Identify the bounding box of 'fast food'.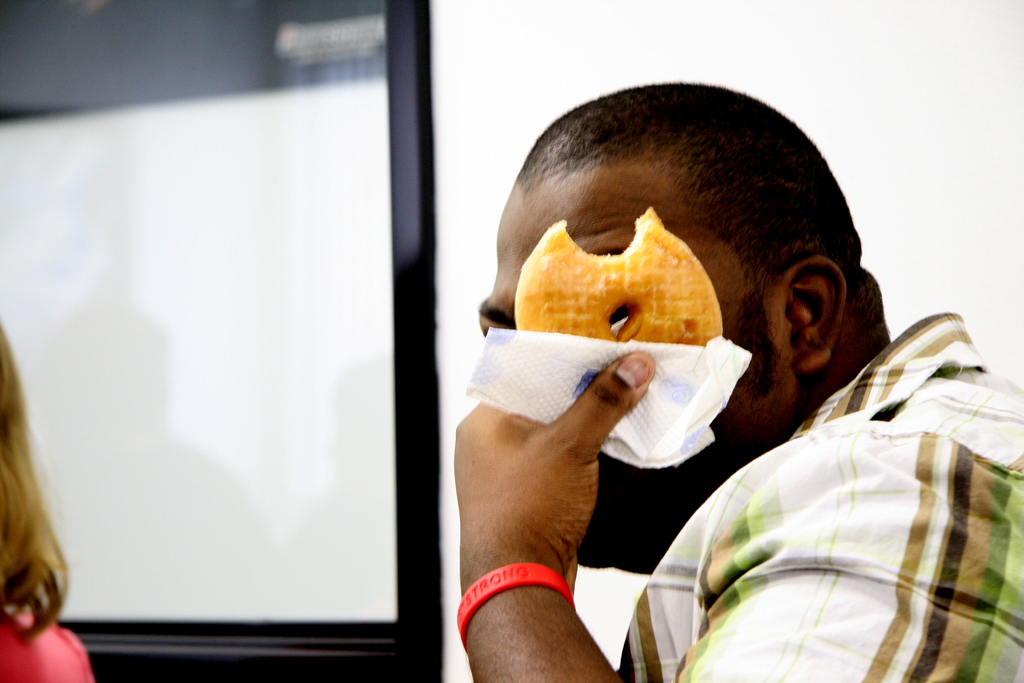
Rect(508, 193, 768, 366).
